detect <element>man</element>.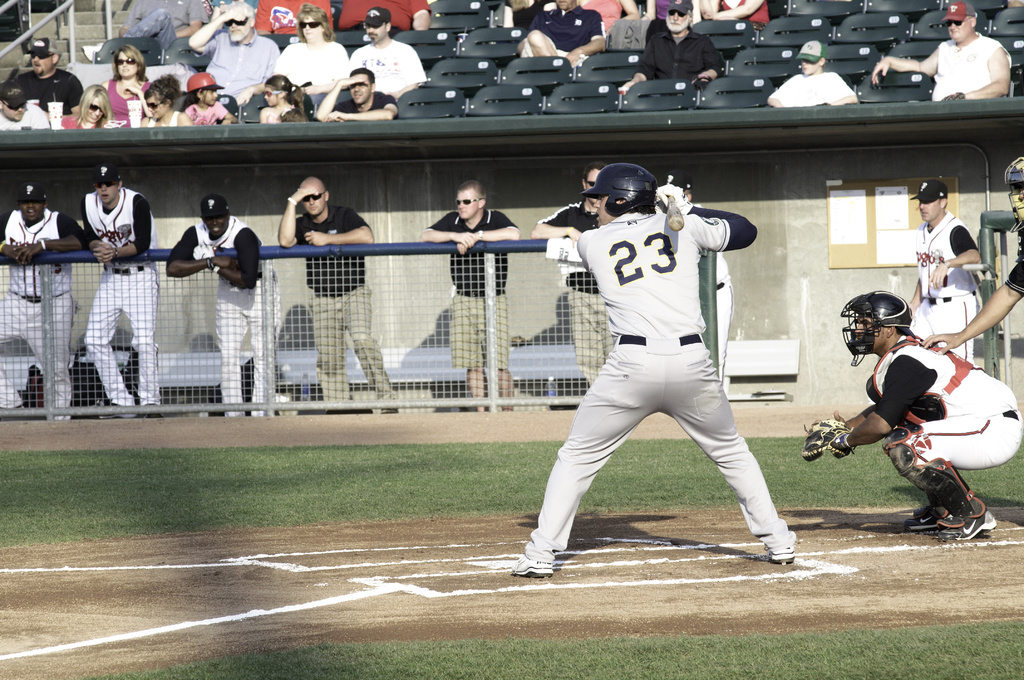
Detected at pyautogui.locateOnScreen(189, 1, 279, 110).
